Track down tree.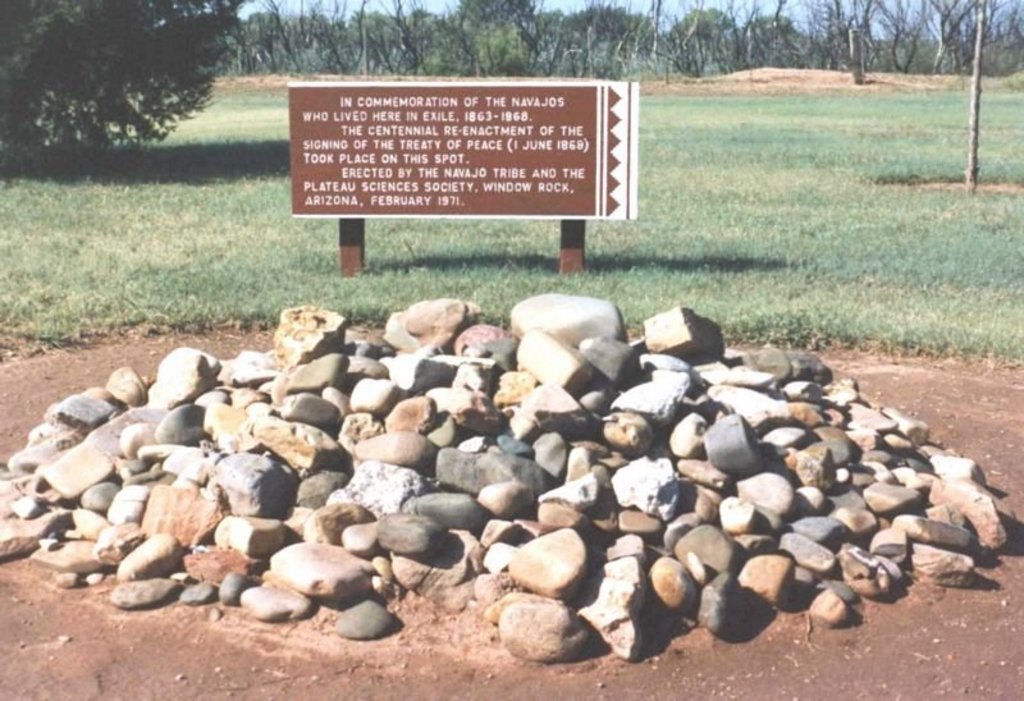
Tracked to select_region(645, 0, 749, 82).
